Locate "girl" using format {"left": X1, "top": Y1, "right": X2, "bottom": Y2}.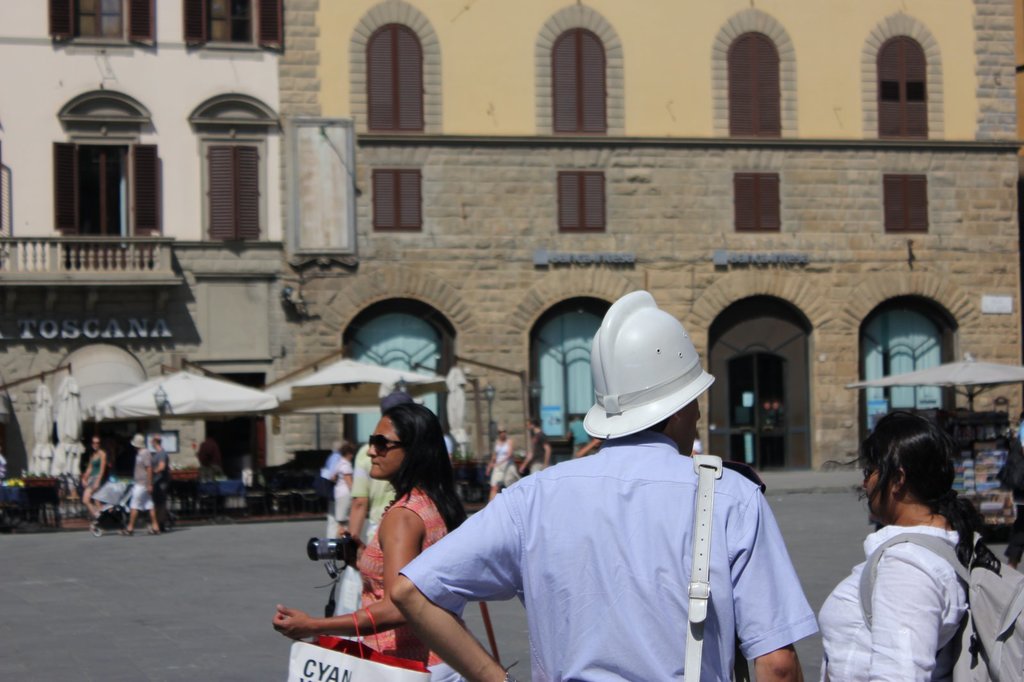
{"left": 819, "top": 417, "right": 989, "bottom": 681}.
